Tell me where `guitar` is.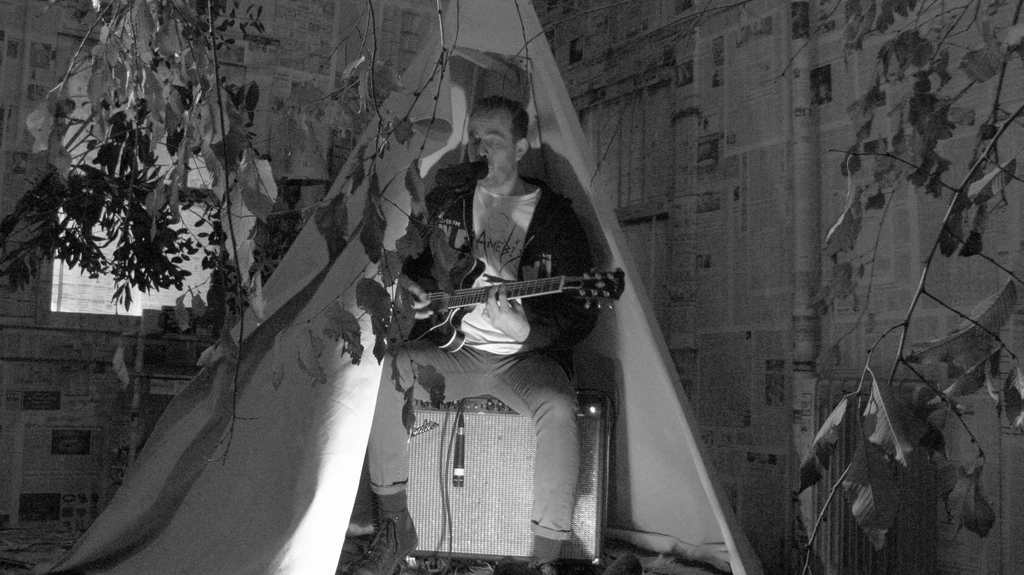
`guitar` is at [x1=402, y1=239, x2=627, y2=359].
